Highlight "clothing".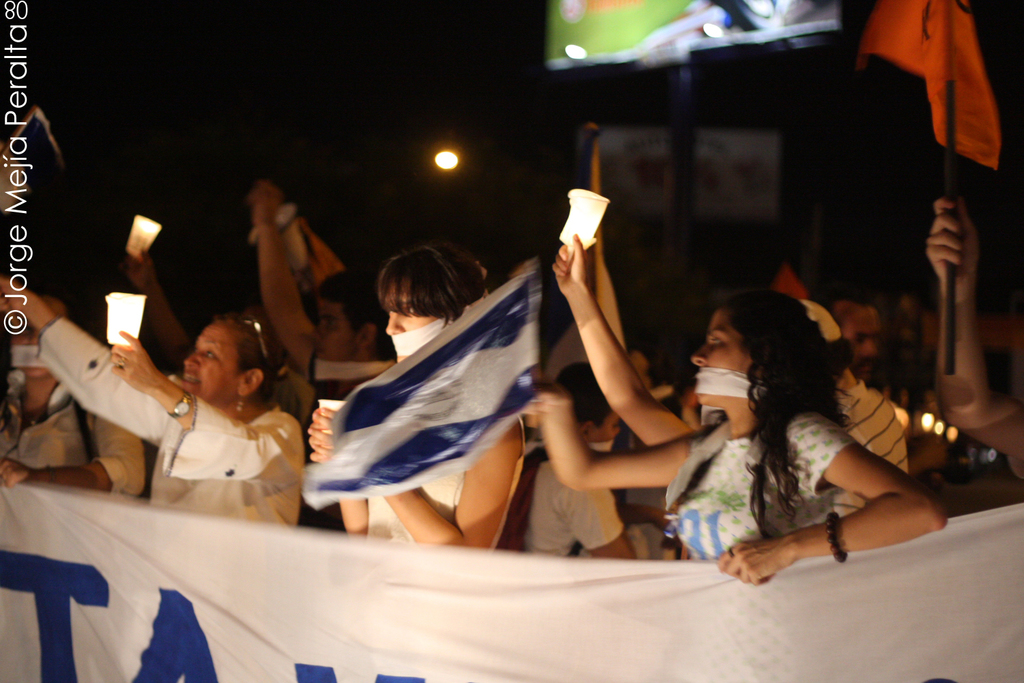
Highlighted region: BBox(32, 347, 312, 536).
